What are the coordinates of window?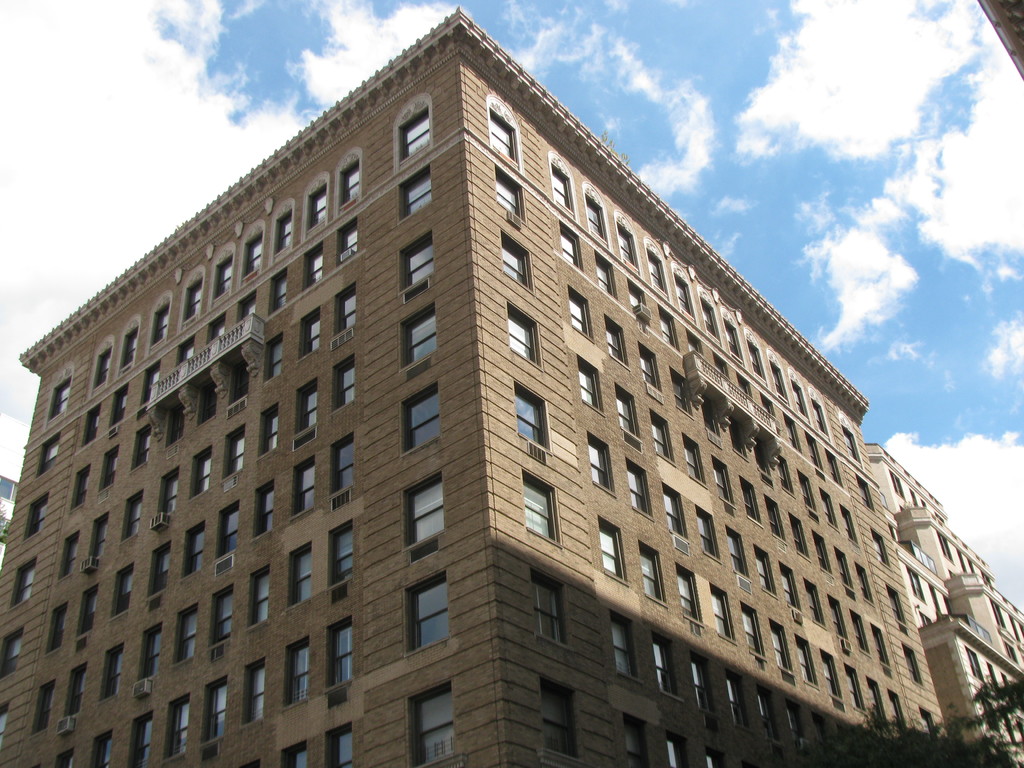
<bbox>257, 484, 271, 538</bbox>.
